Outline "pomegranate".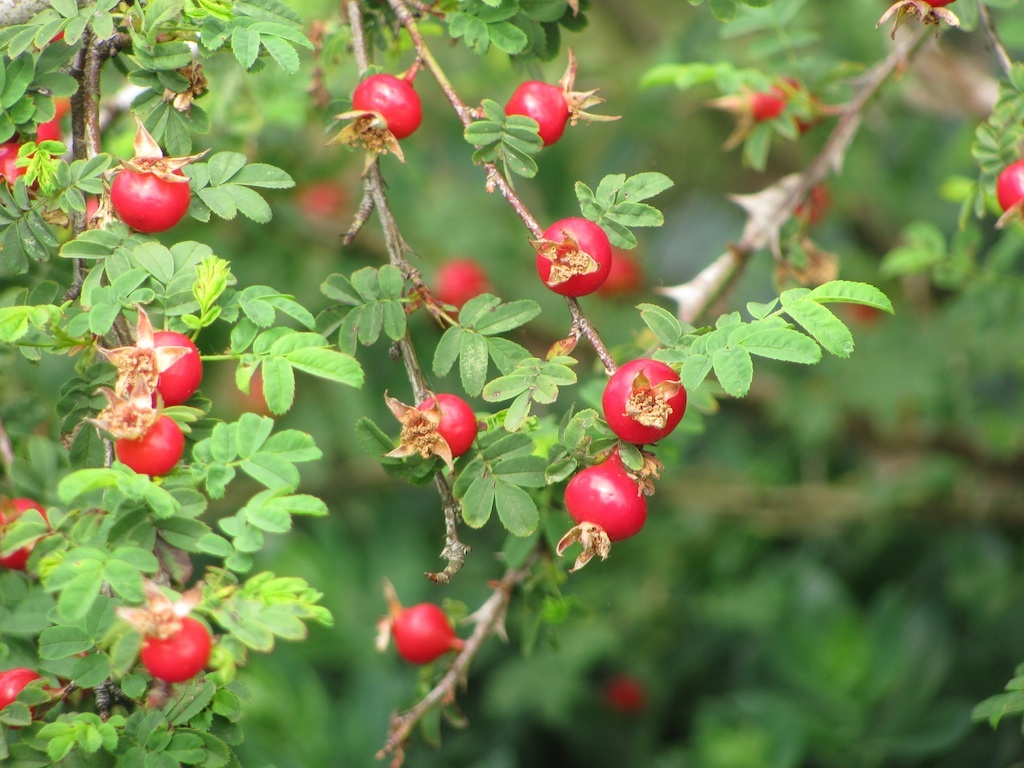
Outline: region(600, 356, 689, 447).
